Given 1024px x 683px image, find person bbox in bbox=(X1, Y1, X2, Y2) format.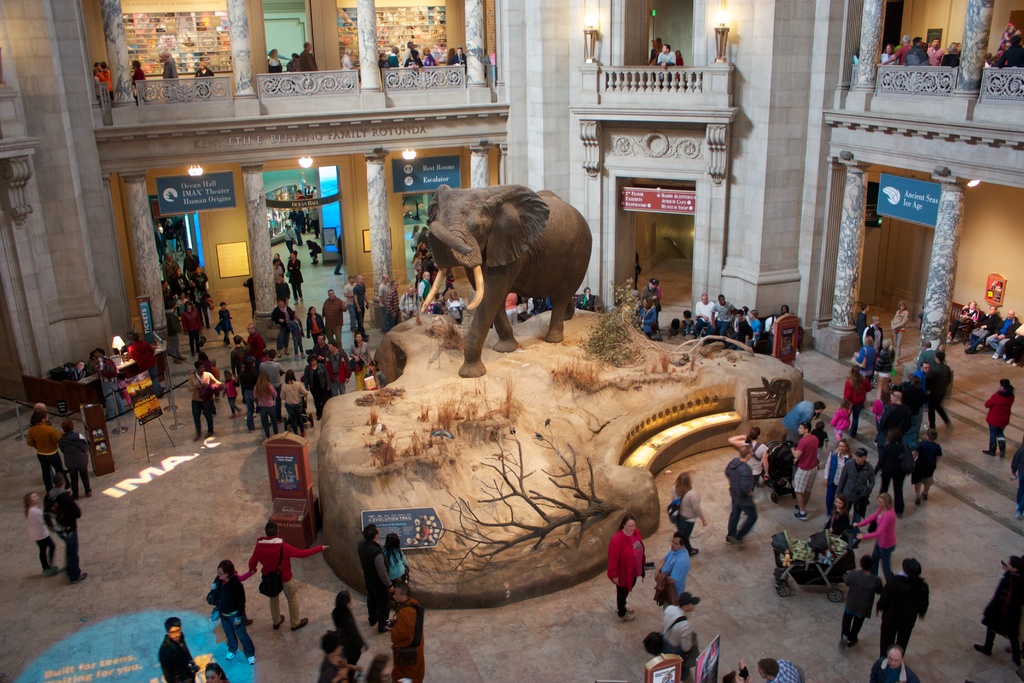
bbox=(93, 71, 101, 106).
